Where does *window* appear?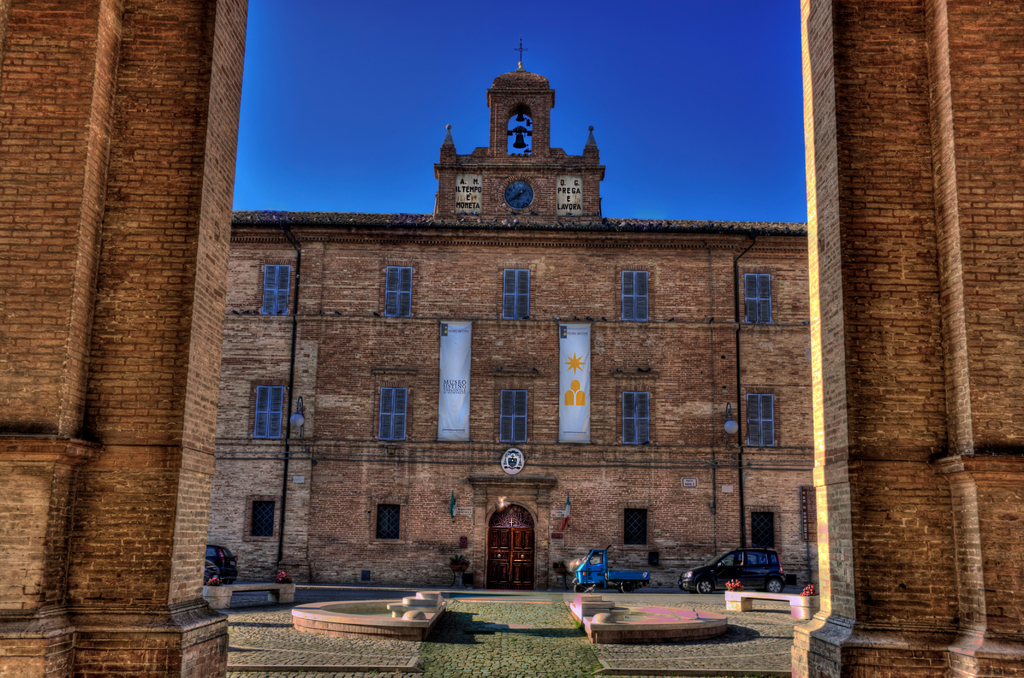
Appears at rect(500, 268, 531, 319).
